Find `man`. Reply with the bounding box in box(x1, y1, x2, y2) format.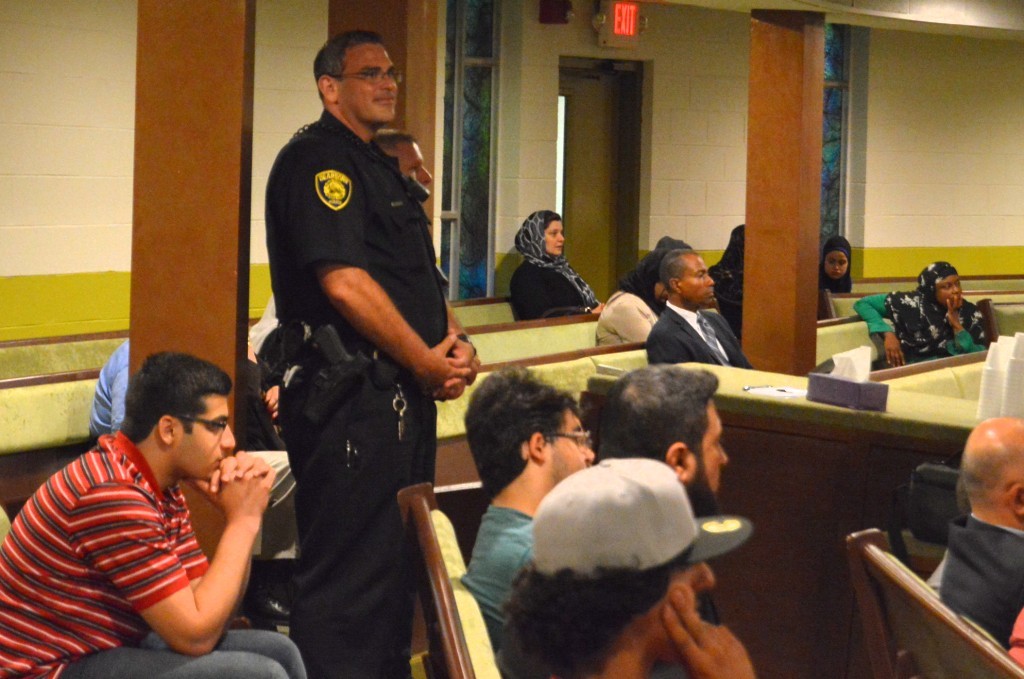
box(0, 347, 305, 678).
